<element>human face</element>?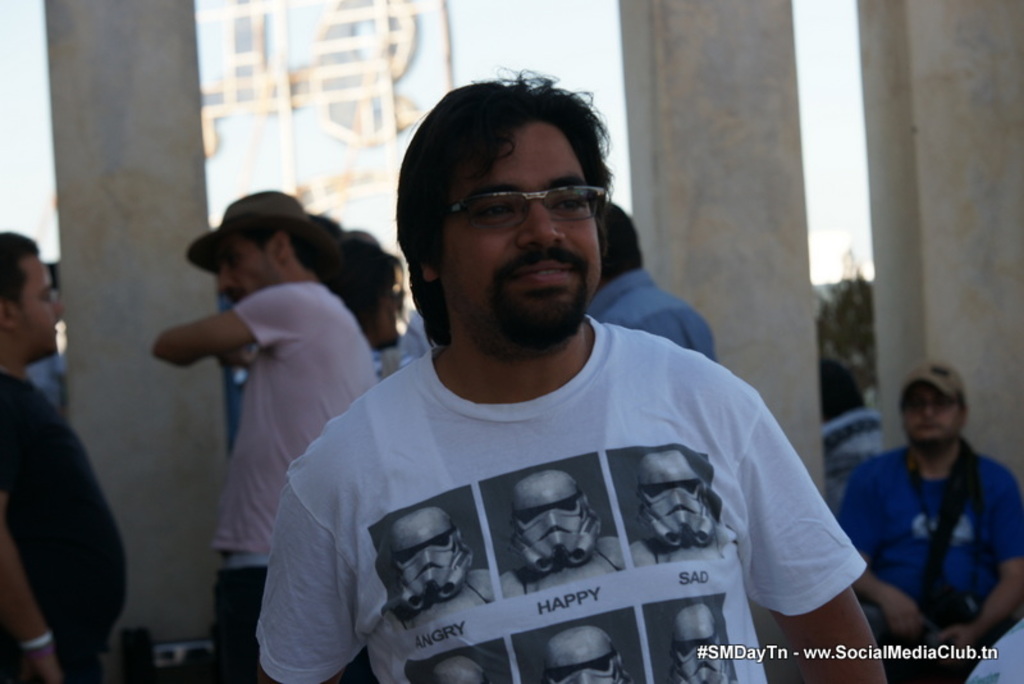
box=[15, 255, 64, 356]
